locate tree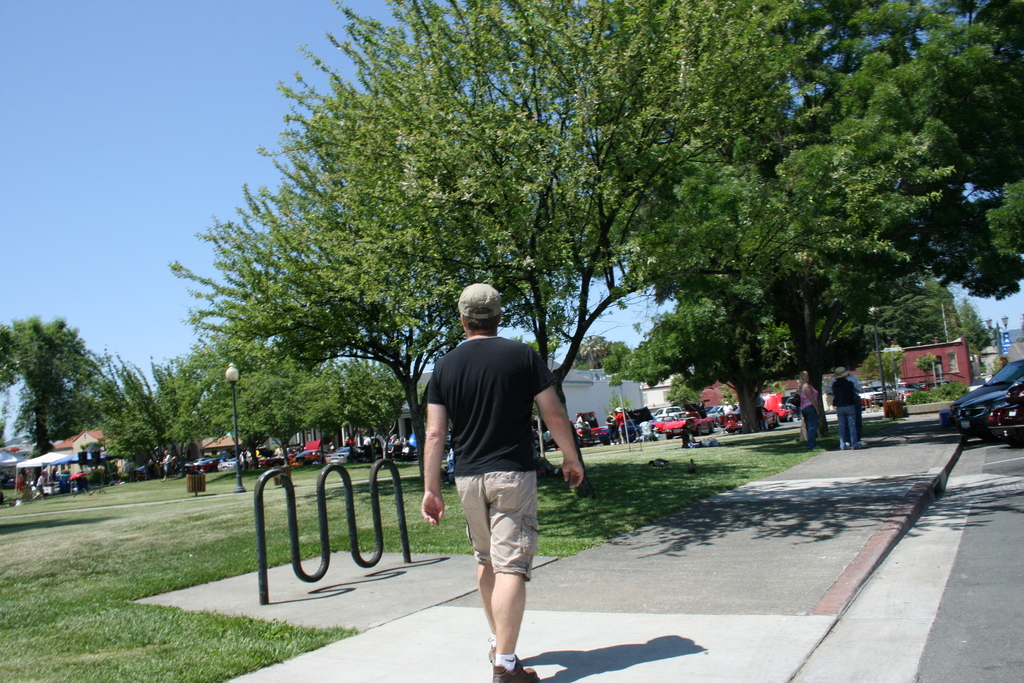
(652,0,1023,436)
